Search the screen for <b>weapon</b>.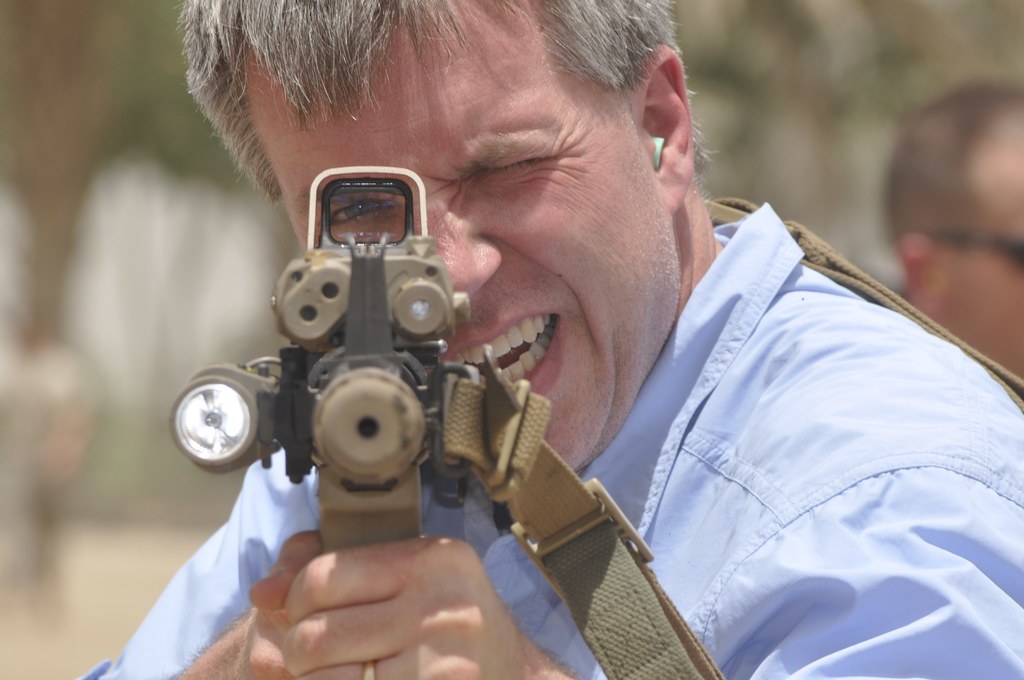
Found at 177:212:558:557.
